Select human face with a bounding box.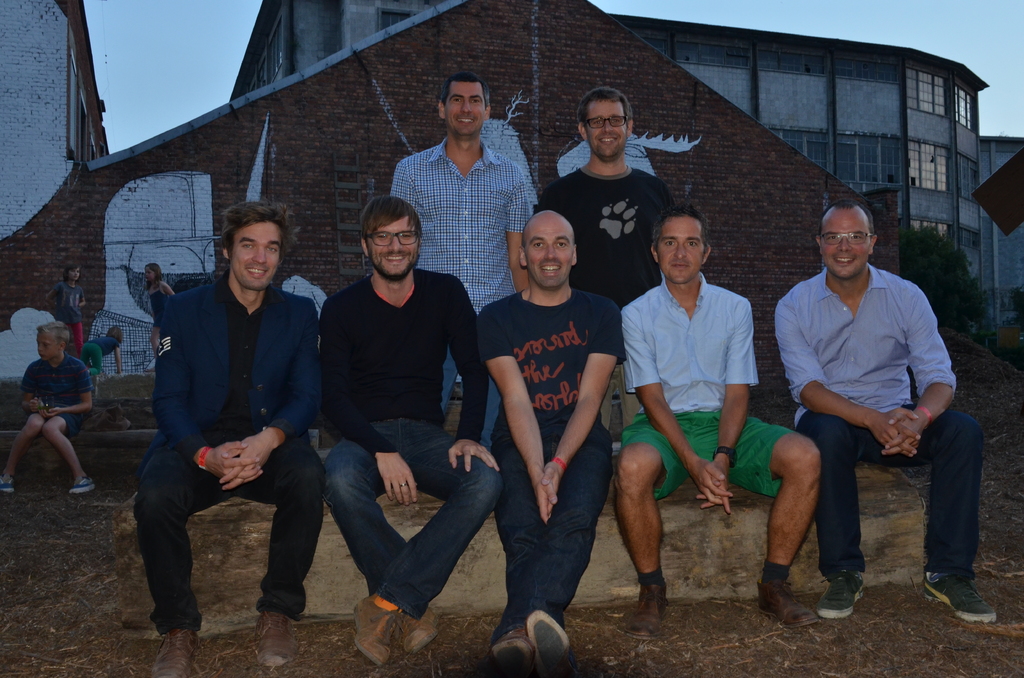
locate(230, 226, 278, 293).
